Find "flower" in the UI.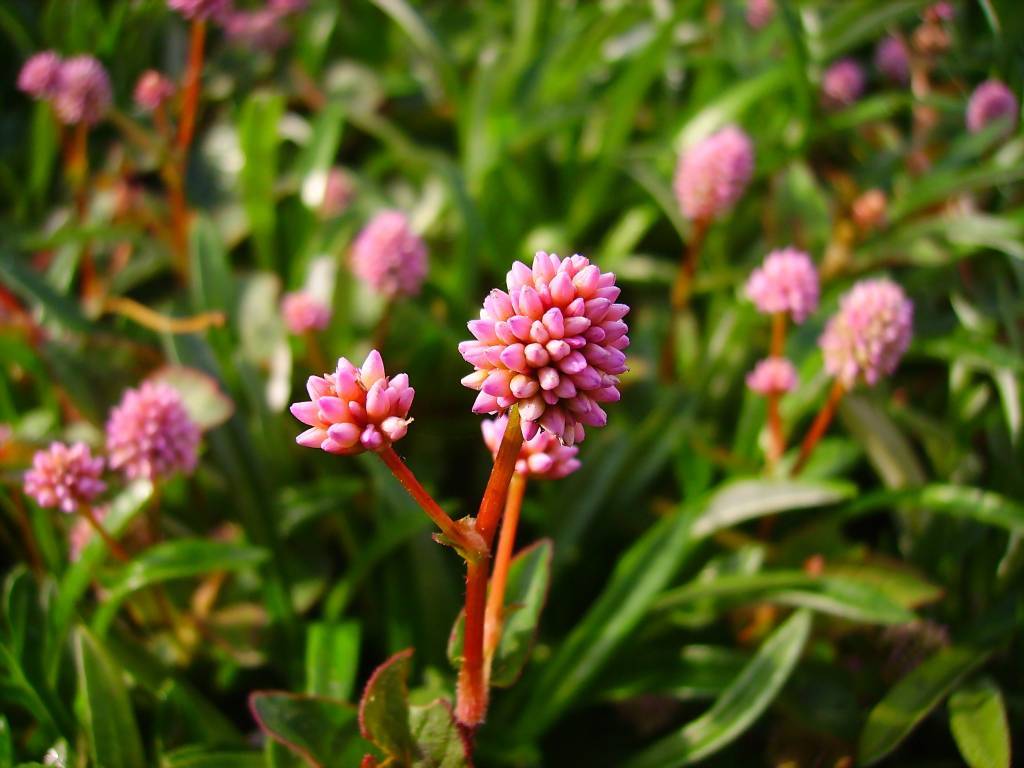
UI element at bbox=(288, 354, 417, 451).
